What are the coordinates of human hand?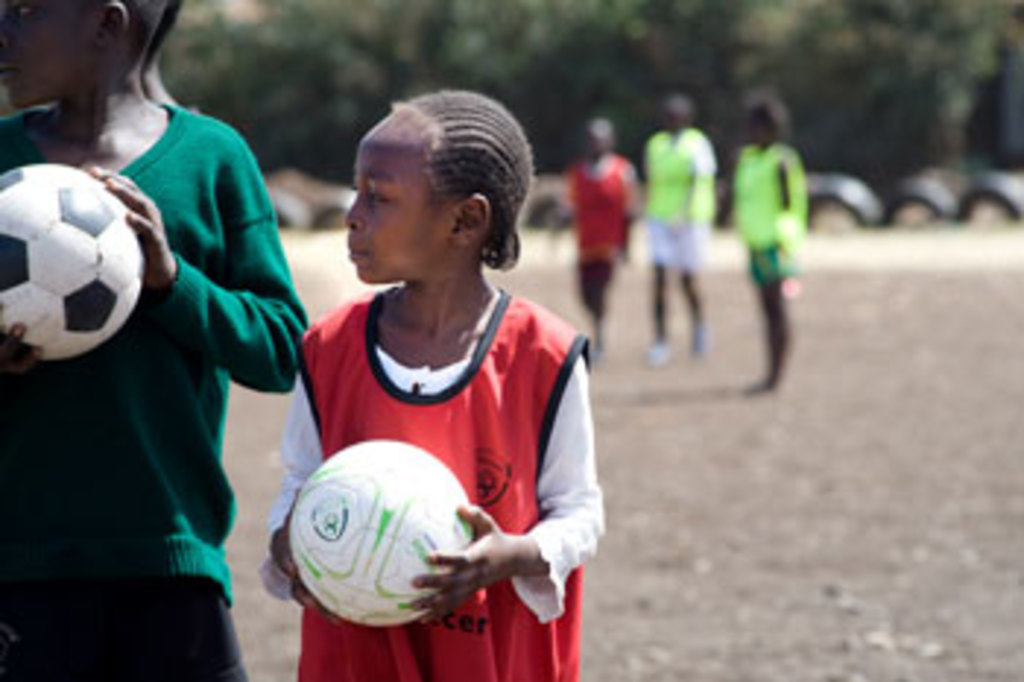
locate(85, 158, 173, 293).
